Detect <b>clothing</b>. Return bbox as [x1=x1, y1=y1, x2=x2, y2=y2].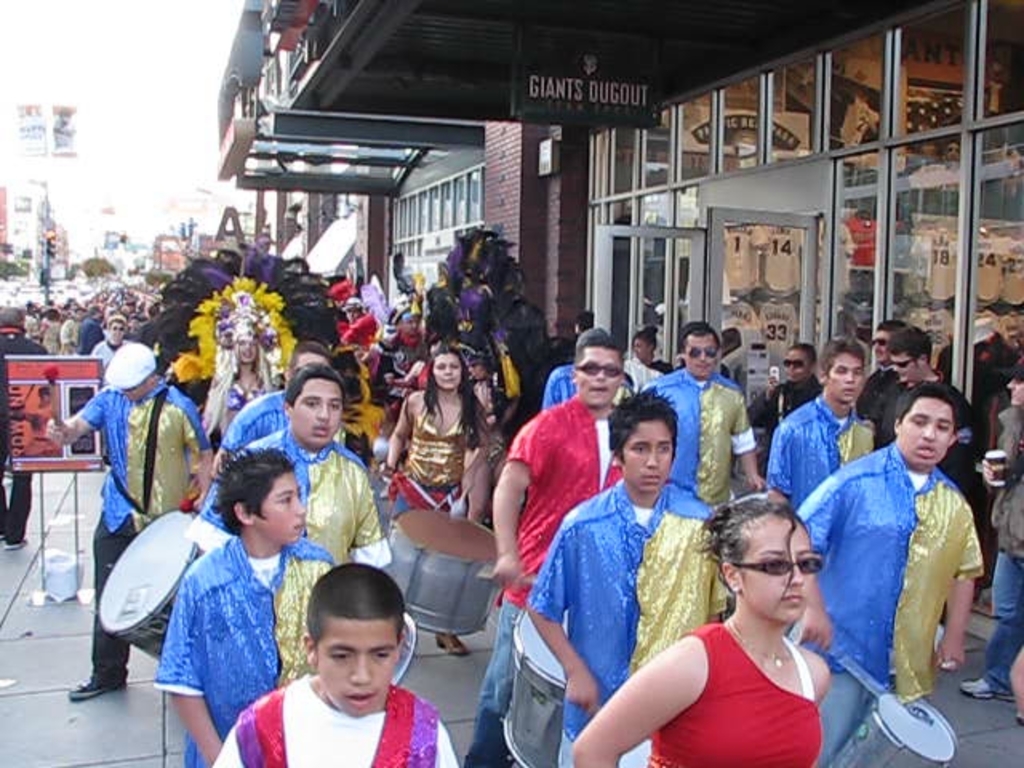
[x1=834, y1=226, x2=856, y2=293].
